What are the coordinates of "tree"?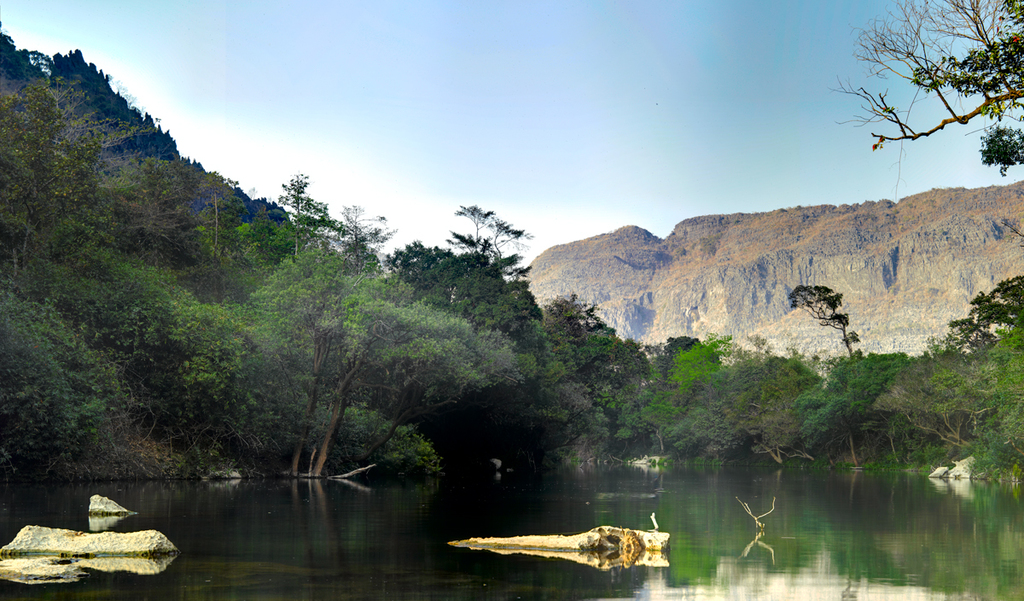
crop(289, 254, 486, 480).
